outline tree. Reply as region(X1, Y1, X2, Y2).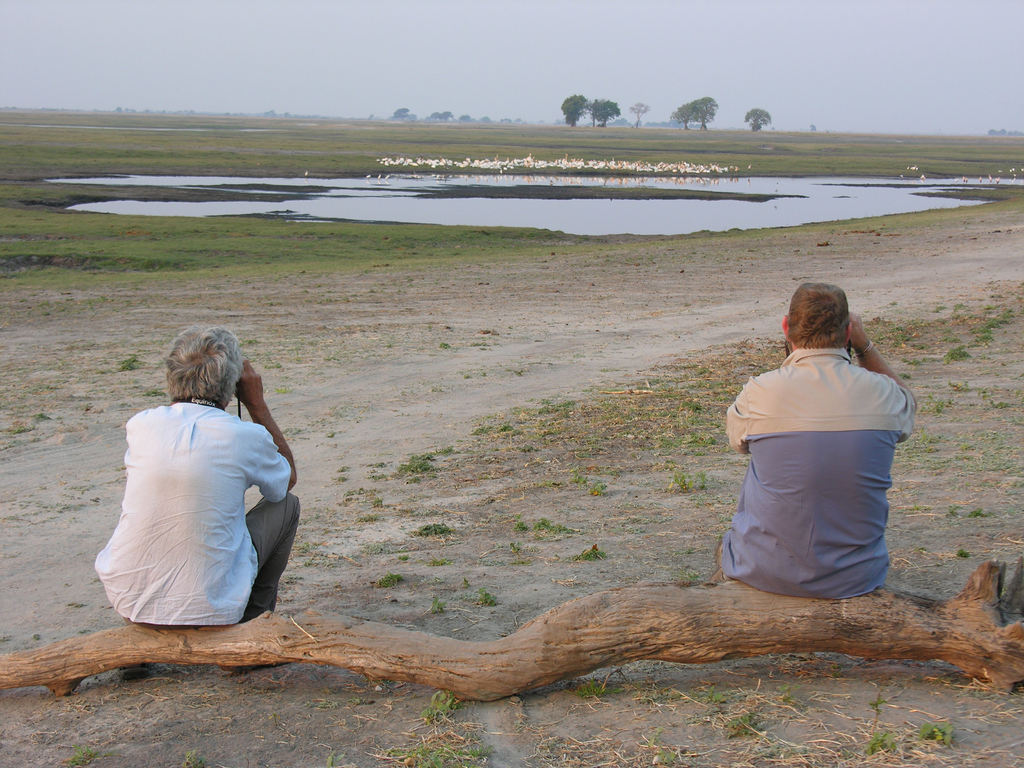
region(588, 94, 620, 124).
